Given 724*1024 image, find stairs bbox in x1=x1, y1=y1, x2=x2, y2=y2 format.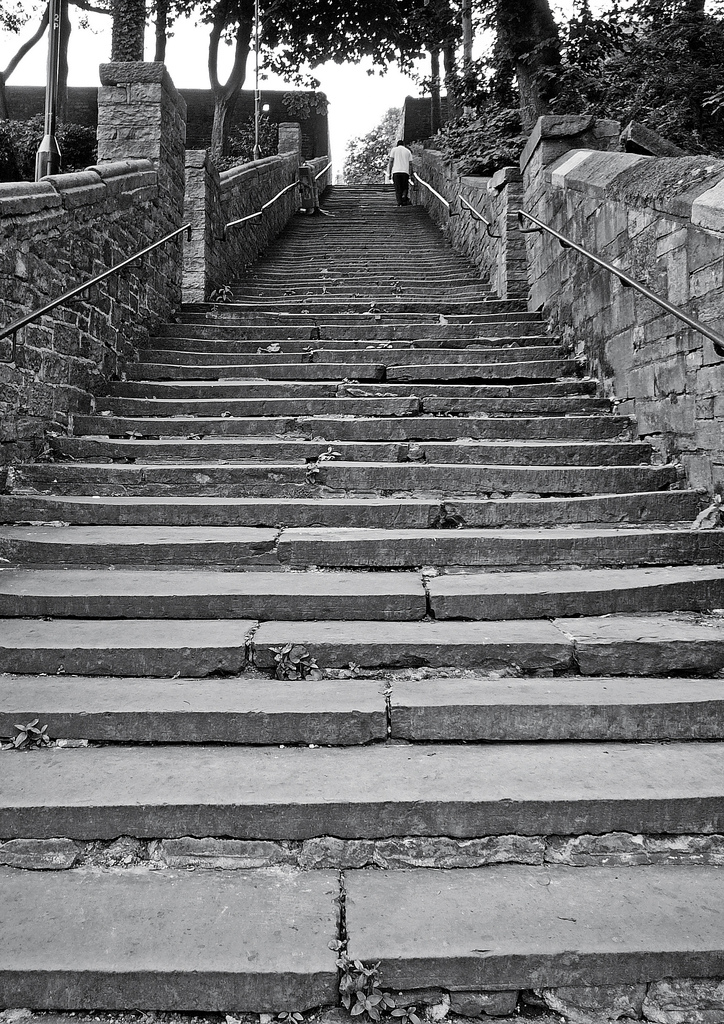
x1=0, y1=178, x2=723, y2=1023.
